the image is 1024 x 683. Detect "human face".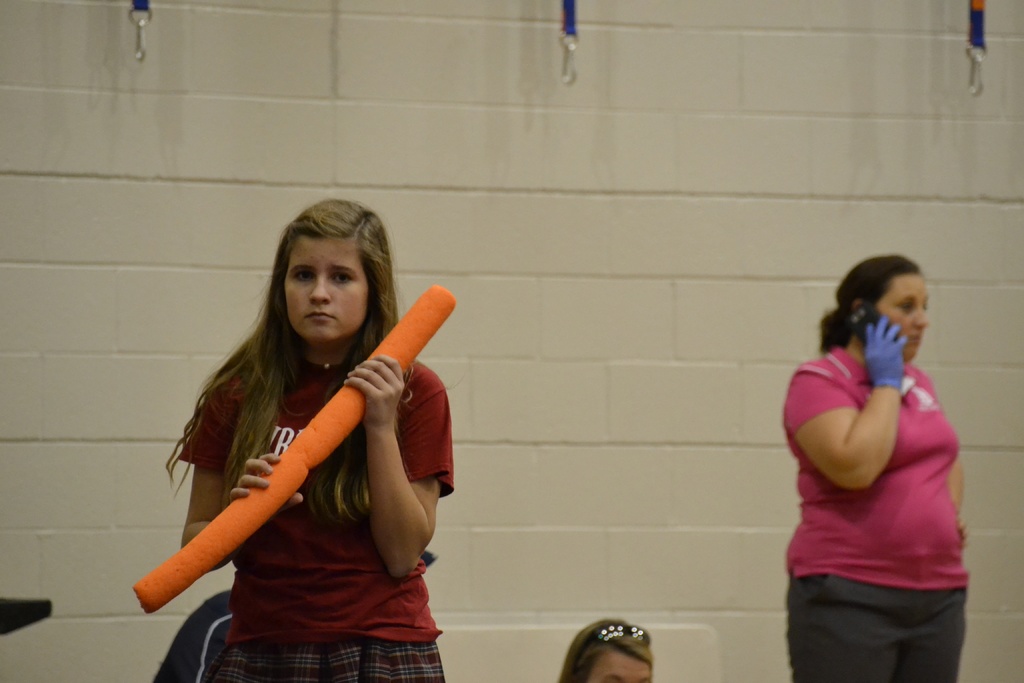
Detection: bbox=[873, 272, 931, 365].
